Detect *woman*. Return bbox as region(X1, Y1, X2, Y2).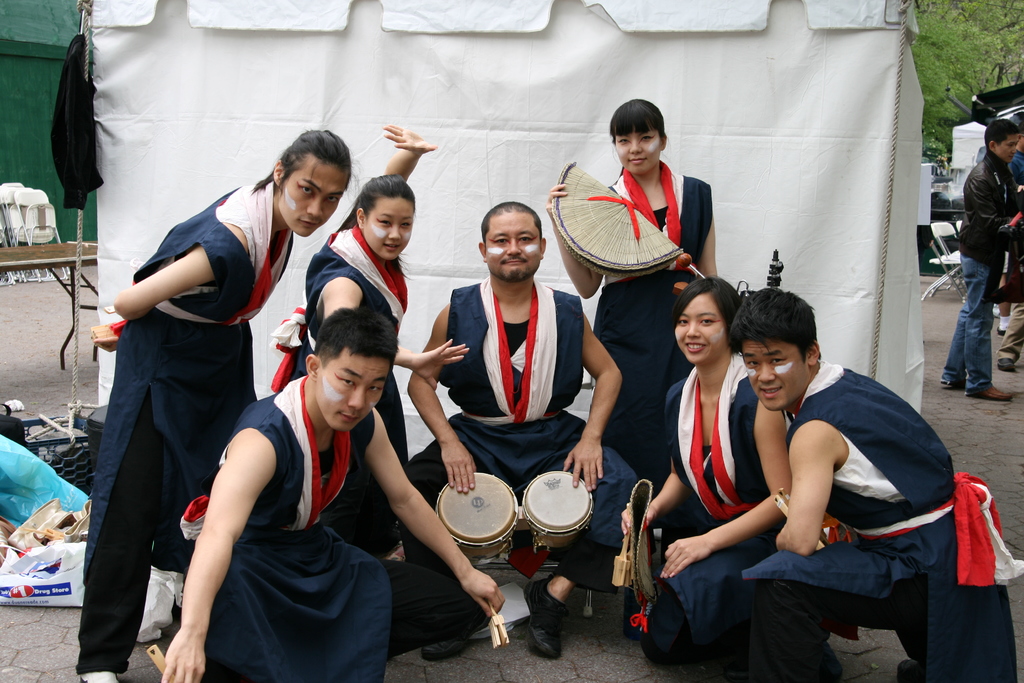
region(107, 95, 314, 673).
